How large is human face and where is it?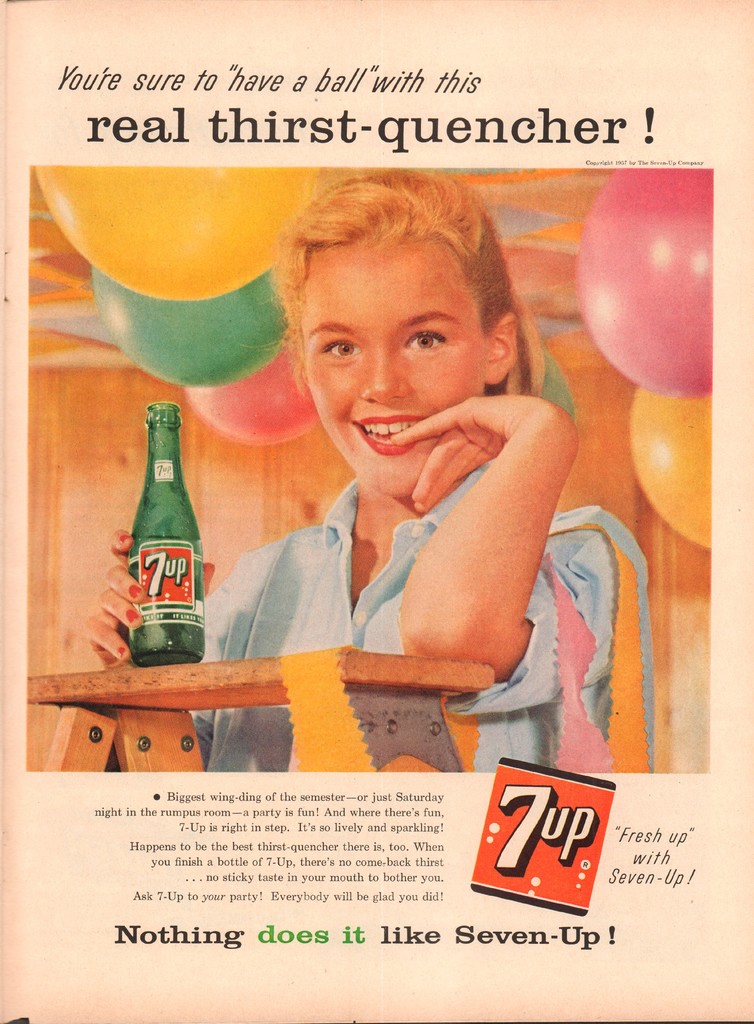
Bounding box: <box>300,232,483,495</box>.
